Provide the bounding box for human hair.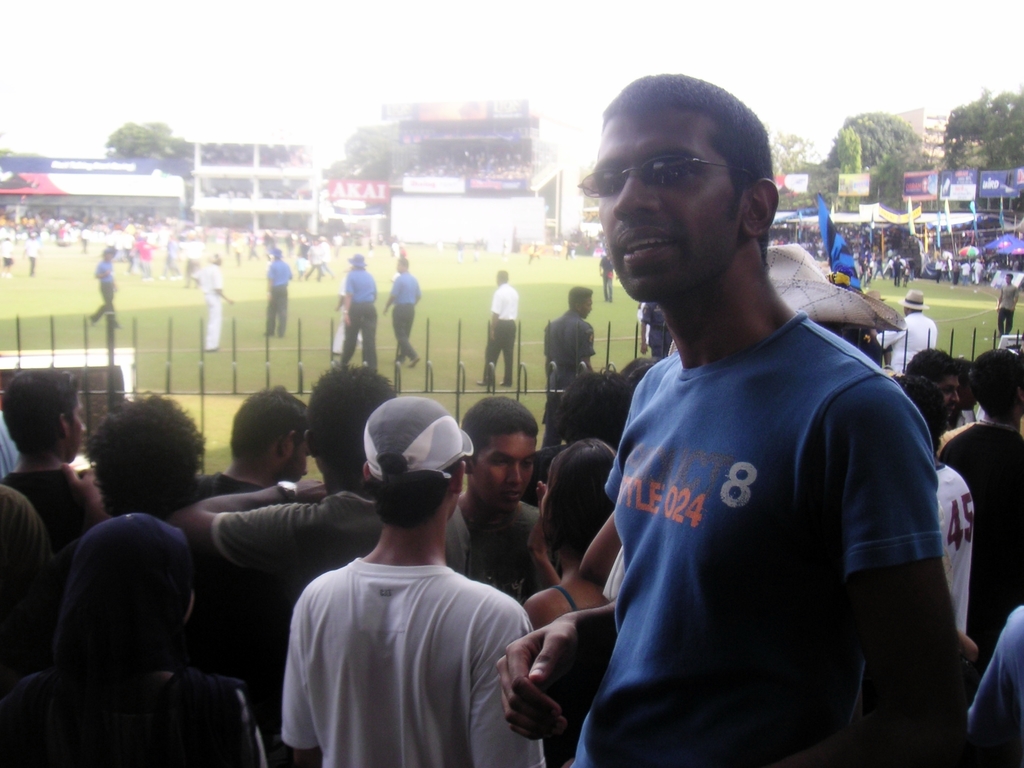
(229, 385, 315, 459).
